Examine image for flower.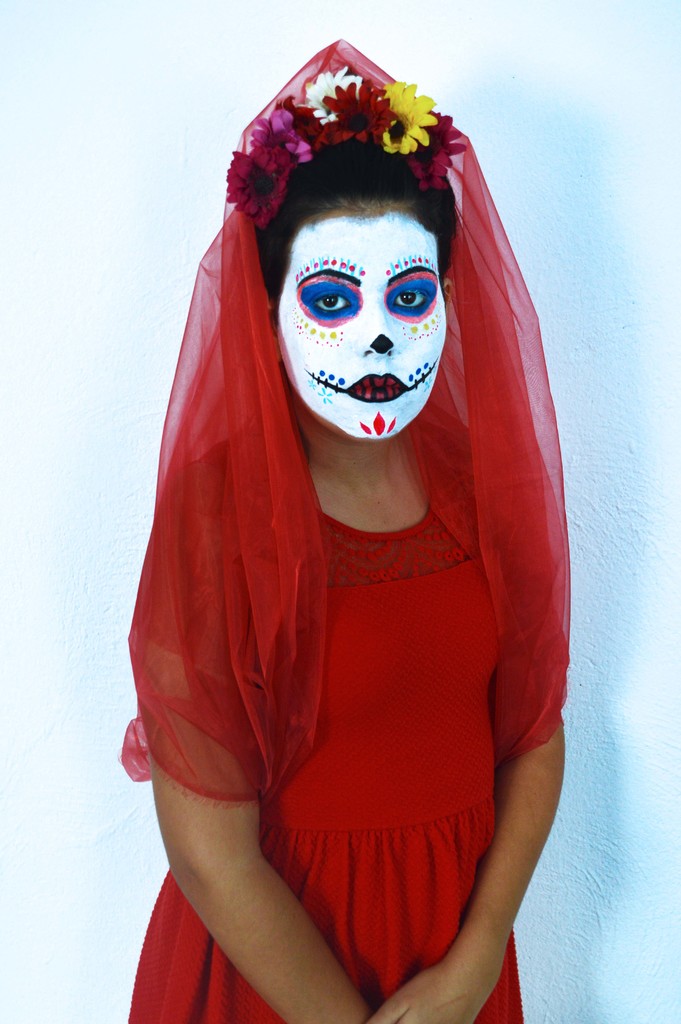
Examination result: rect(413, 113, 466, 189).
